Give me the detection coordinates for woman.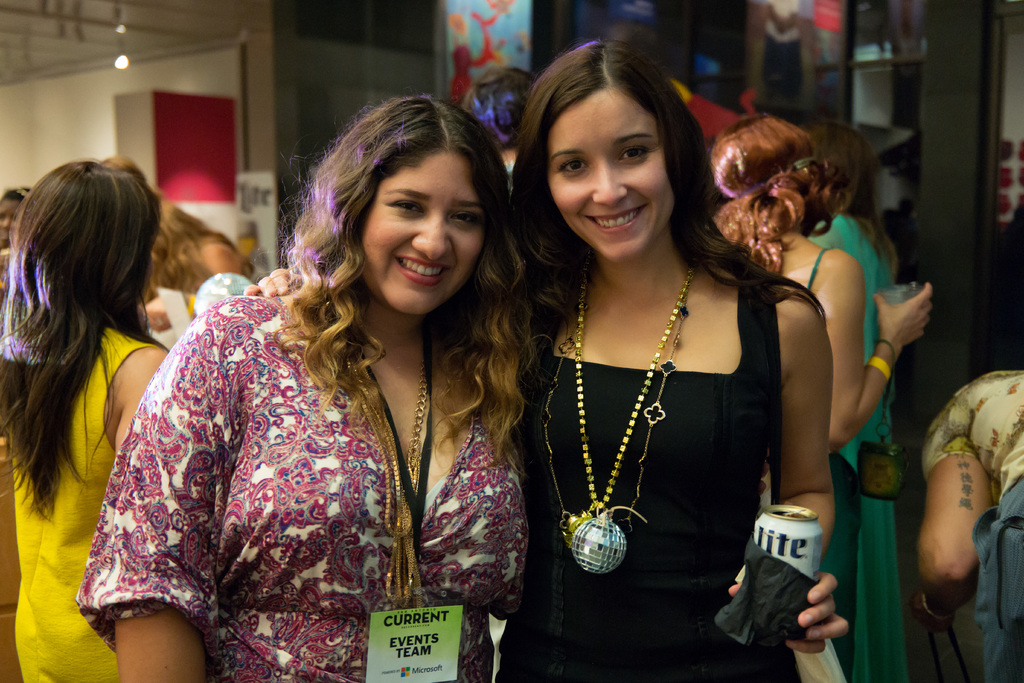
[x1=104, y1=94, x2=531, y2=671].
